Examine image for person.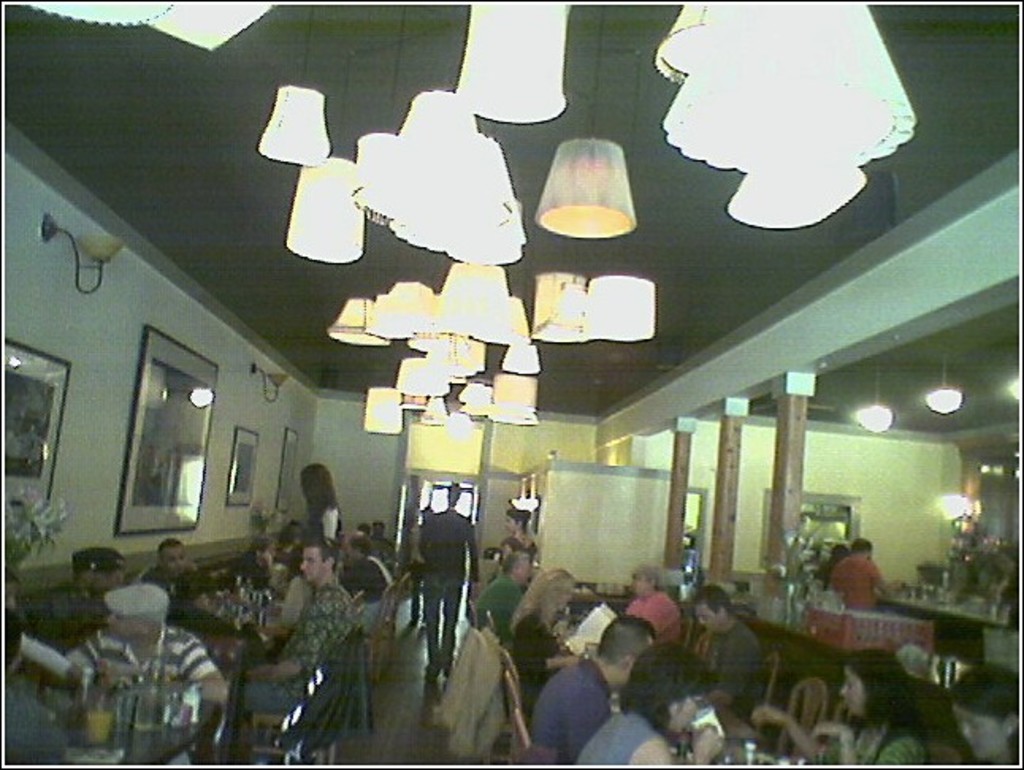
Examination result: bbox=[688, 586, 766, 716].
